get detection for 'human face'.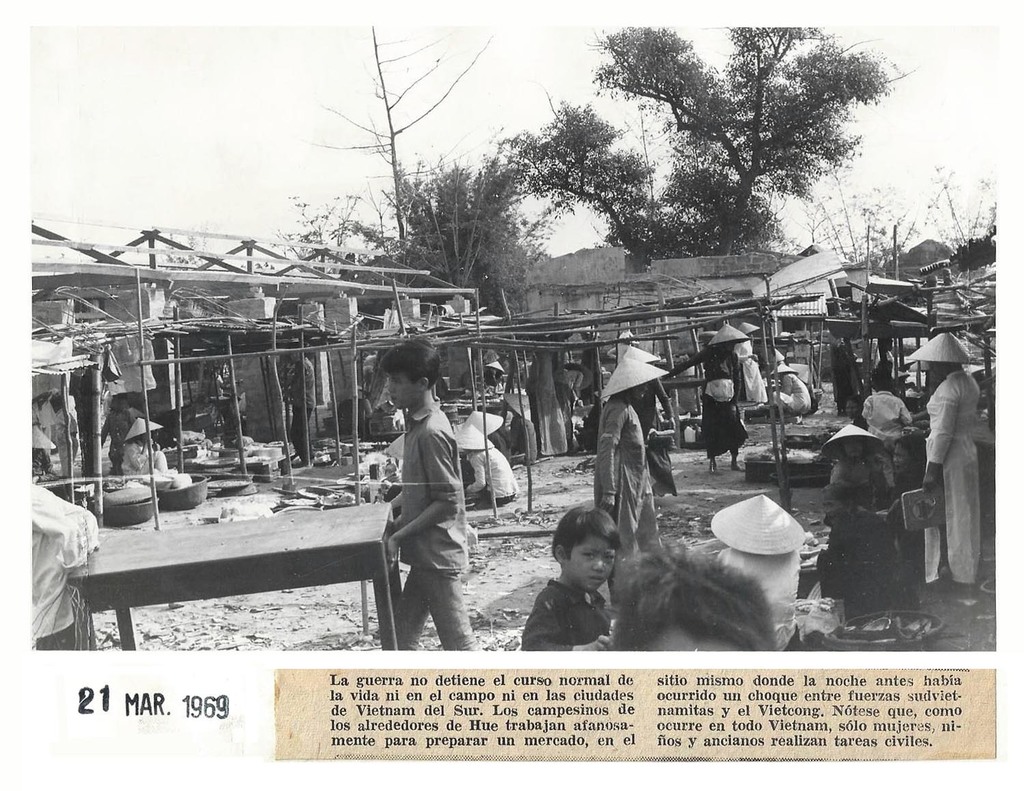
Detection: 563/532/616/591.
